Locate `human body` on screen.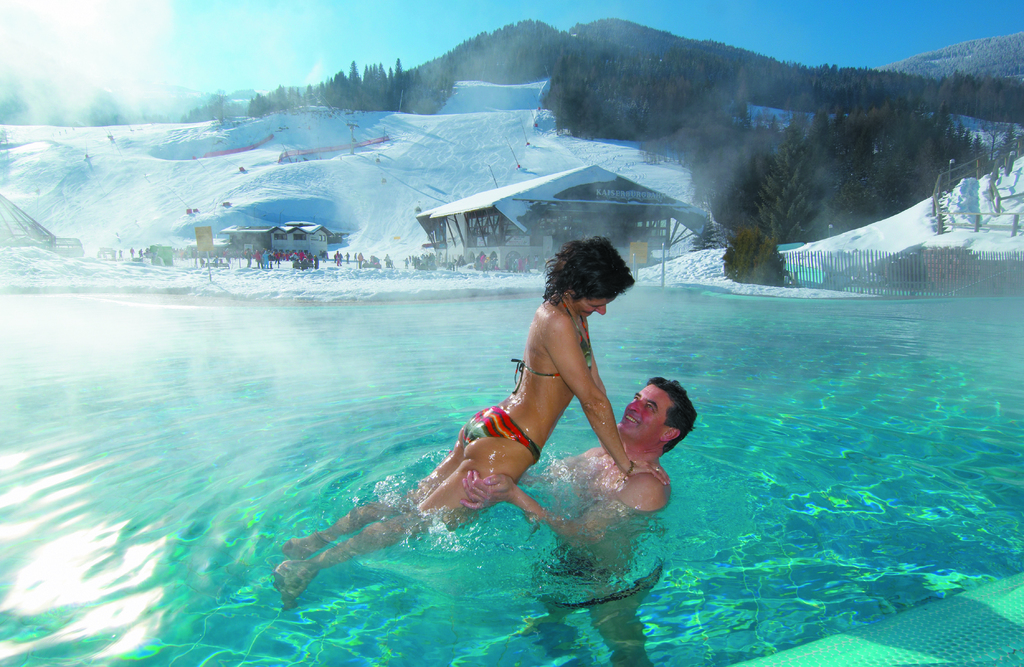
On screen at rect(275, 236, 669, 612).
